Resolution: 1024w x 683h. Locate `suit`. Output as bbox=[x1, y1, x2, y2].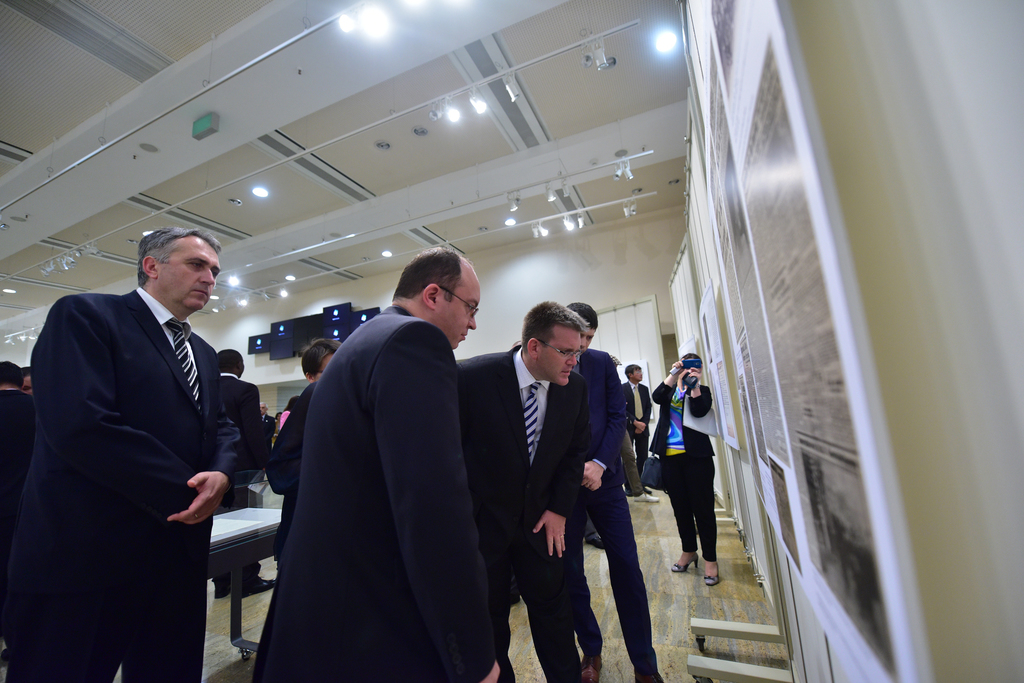
bbox=[25, 220, 257, 667].
